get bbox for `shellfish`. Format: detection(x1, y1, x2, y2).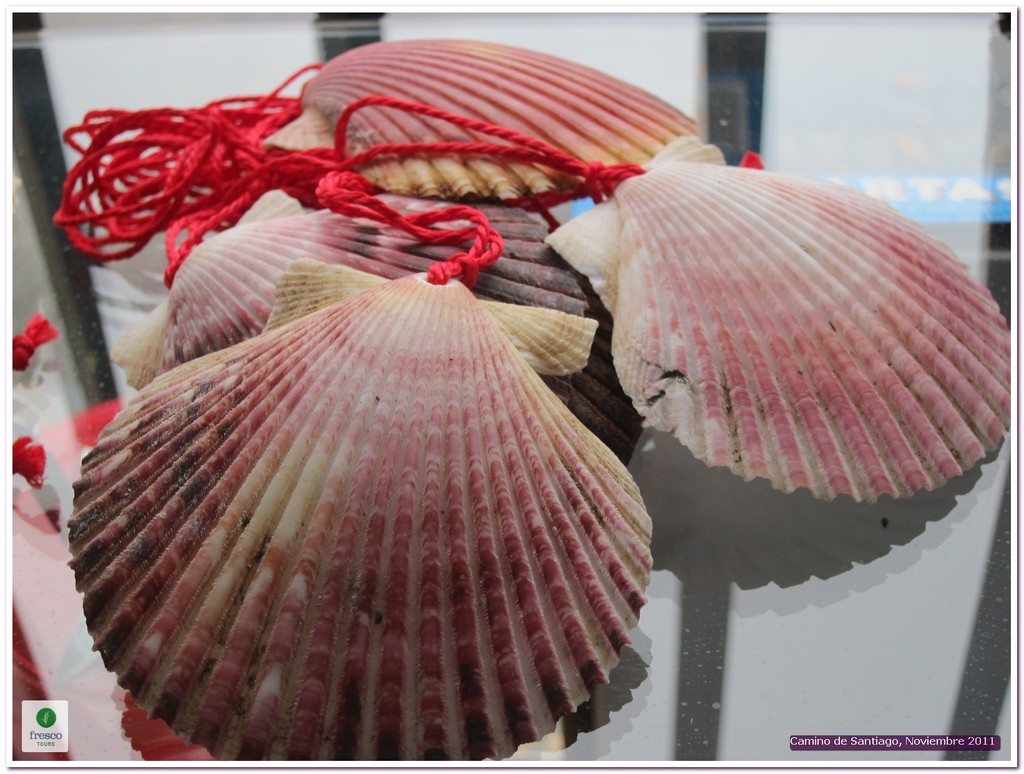
detection(0, 0, 1023, 773).
